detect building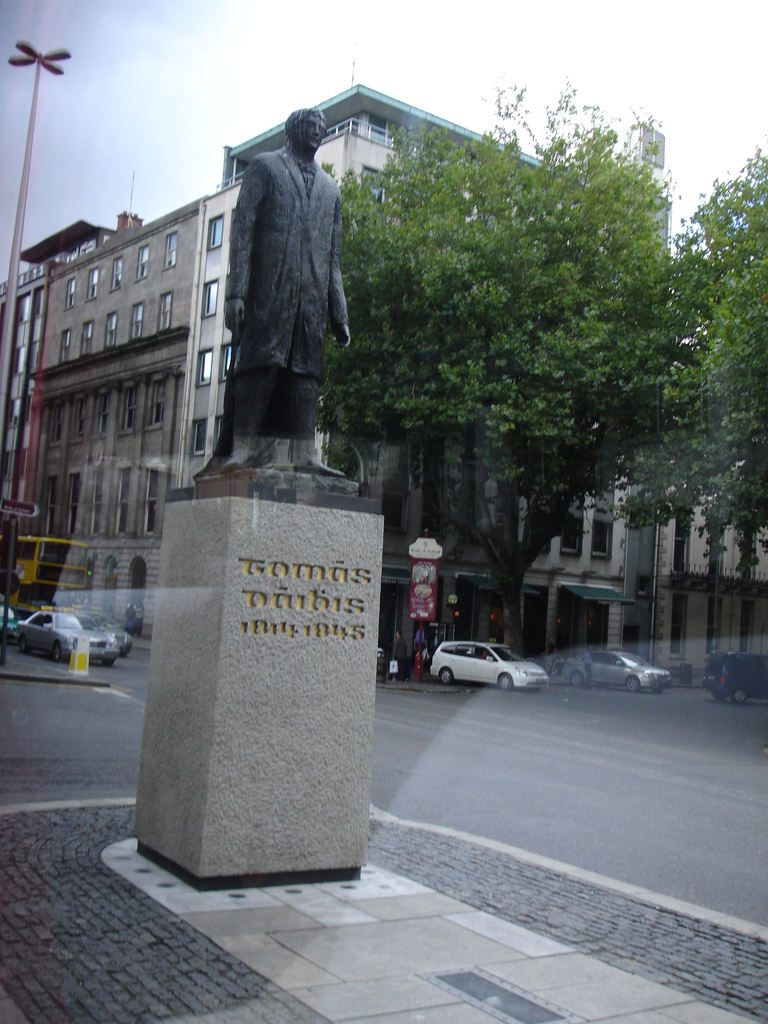
(left=0, top=88, right=650, bottom=661)
